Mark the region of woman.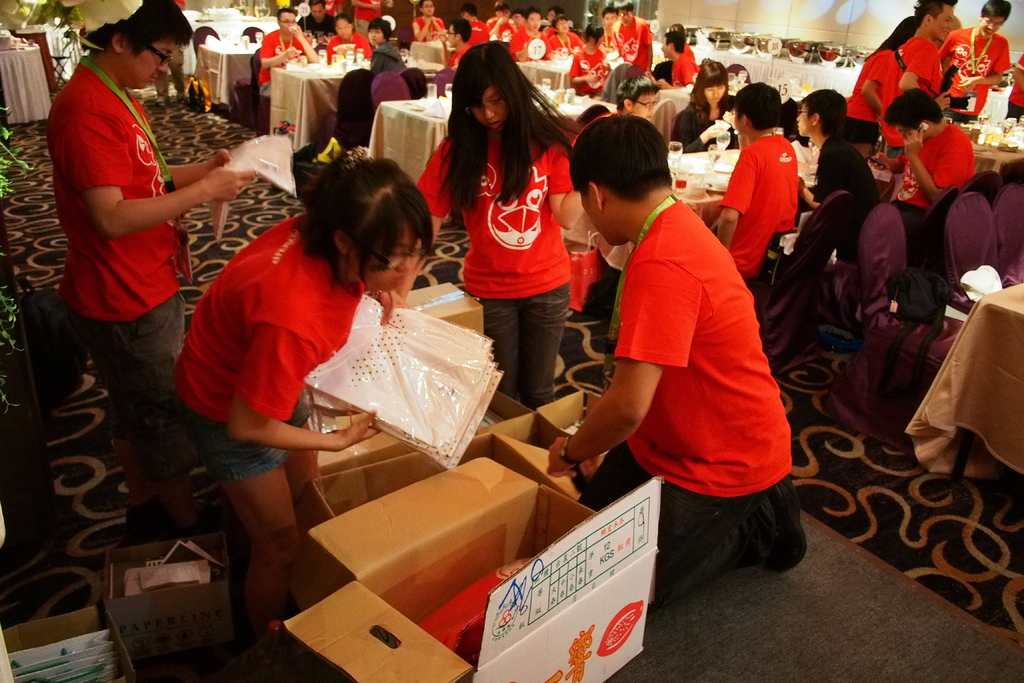
Region: [384, 42, 585, 413].
